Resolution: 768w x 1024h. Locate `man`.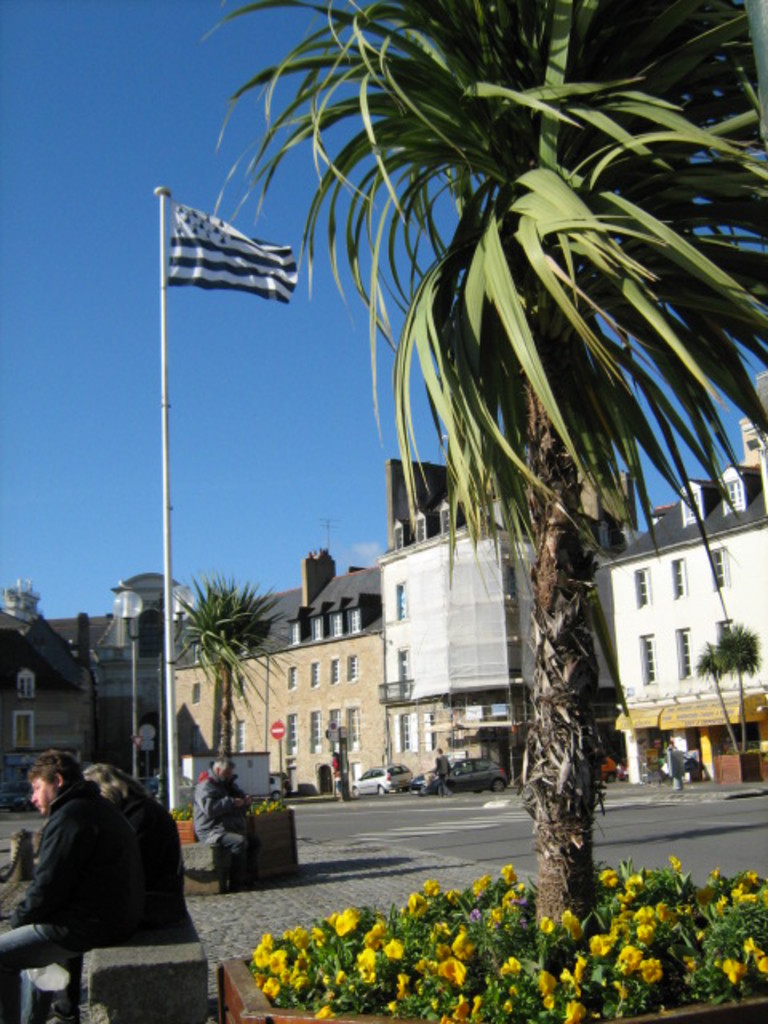
region(0, 736, 157, 1022).
